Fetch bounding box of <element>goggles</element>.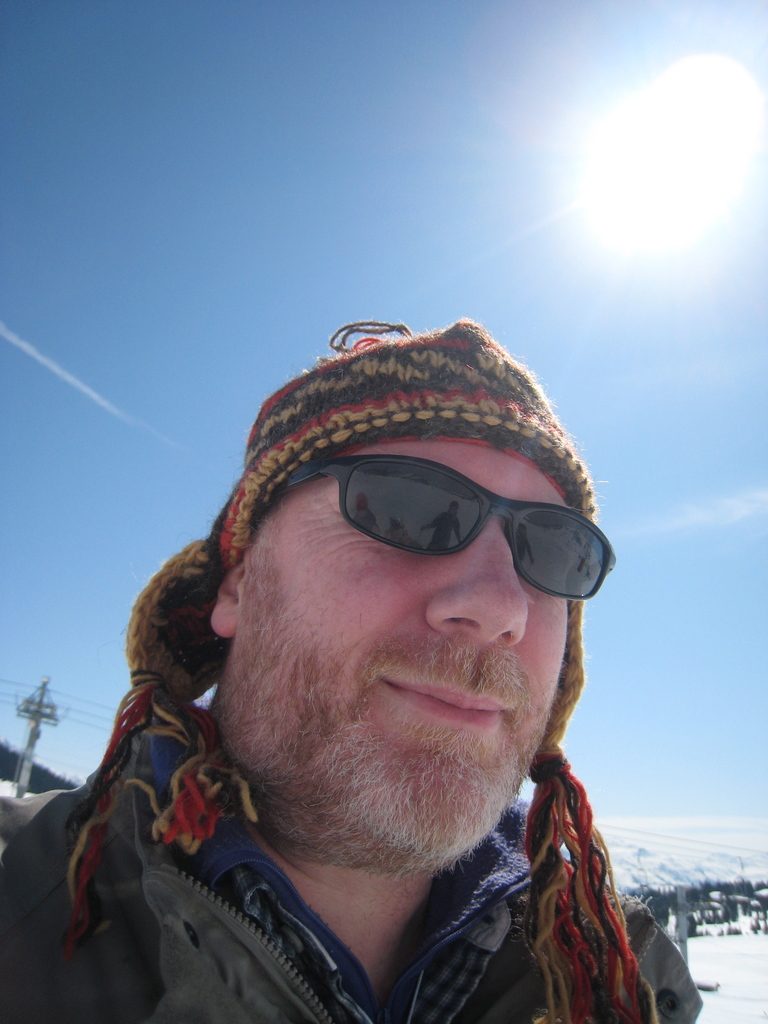
Bbox: <bbox>278, 442, 623, 586</bbox>.
